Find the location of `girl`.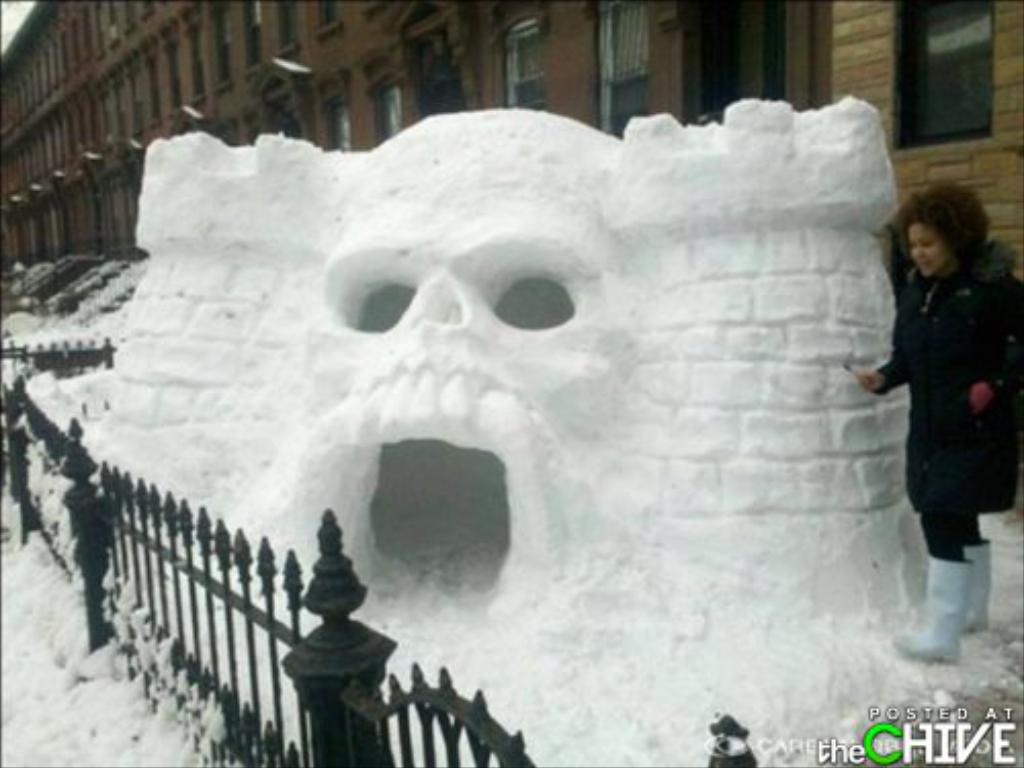
Location: bbox(850, 178, 1004, 668).
